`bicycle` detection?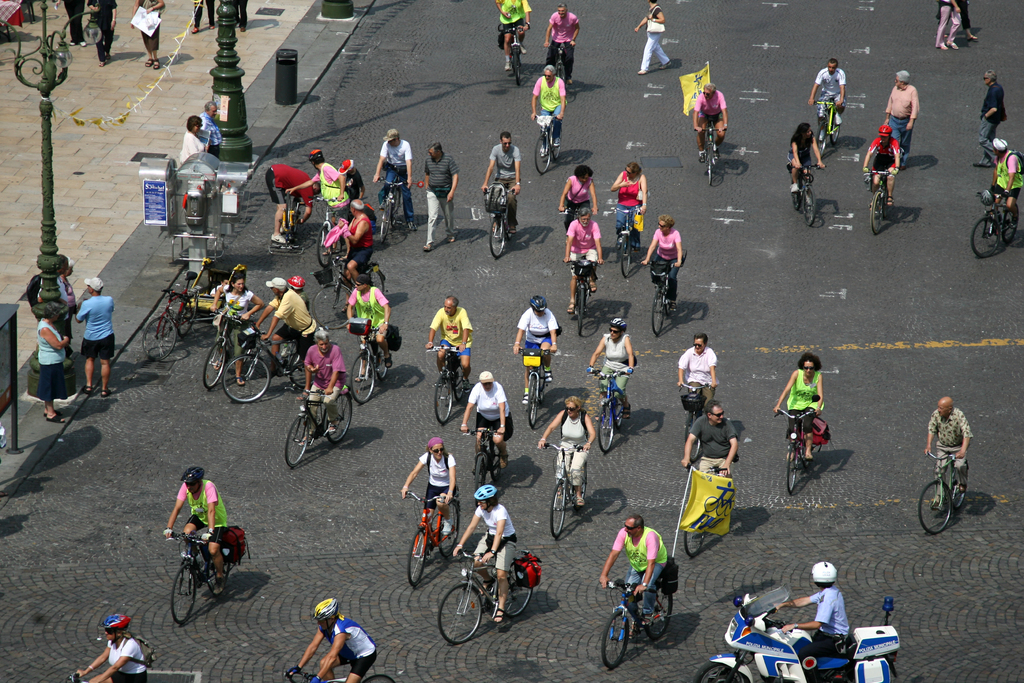
bbox=[647, 264, 677, 335]
